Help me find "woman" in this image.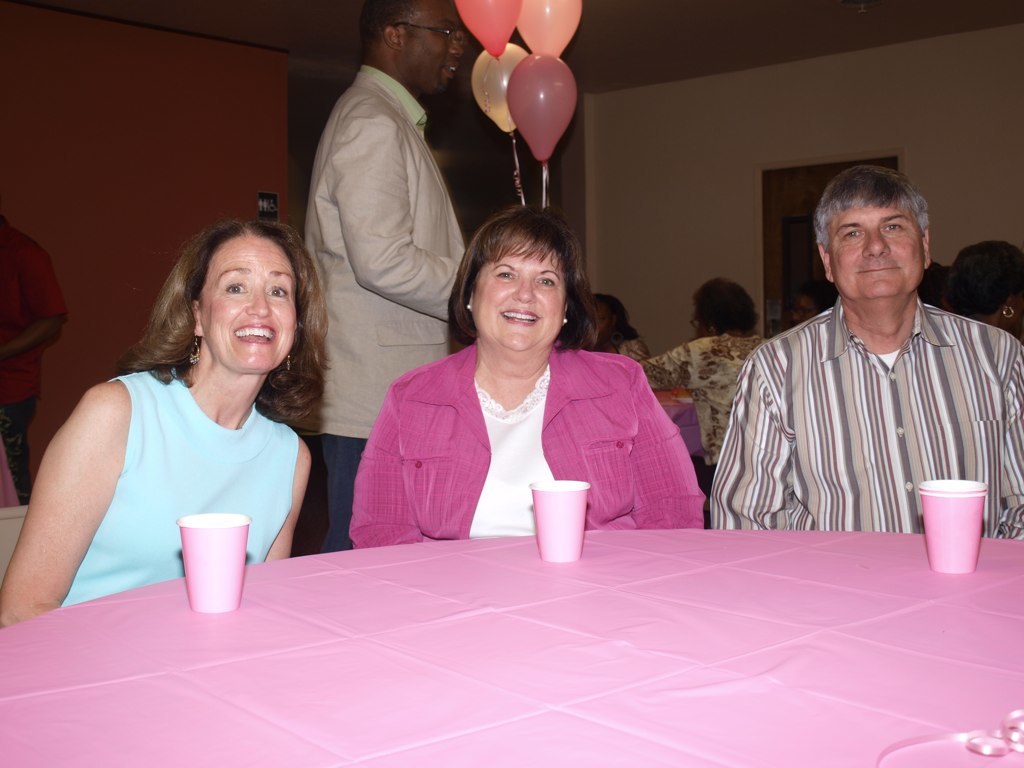
Found it: bbox(635, 279, 770, 485).
